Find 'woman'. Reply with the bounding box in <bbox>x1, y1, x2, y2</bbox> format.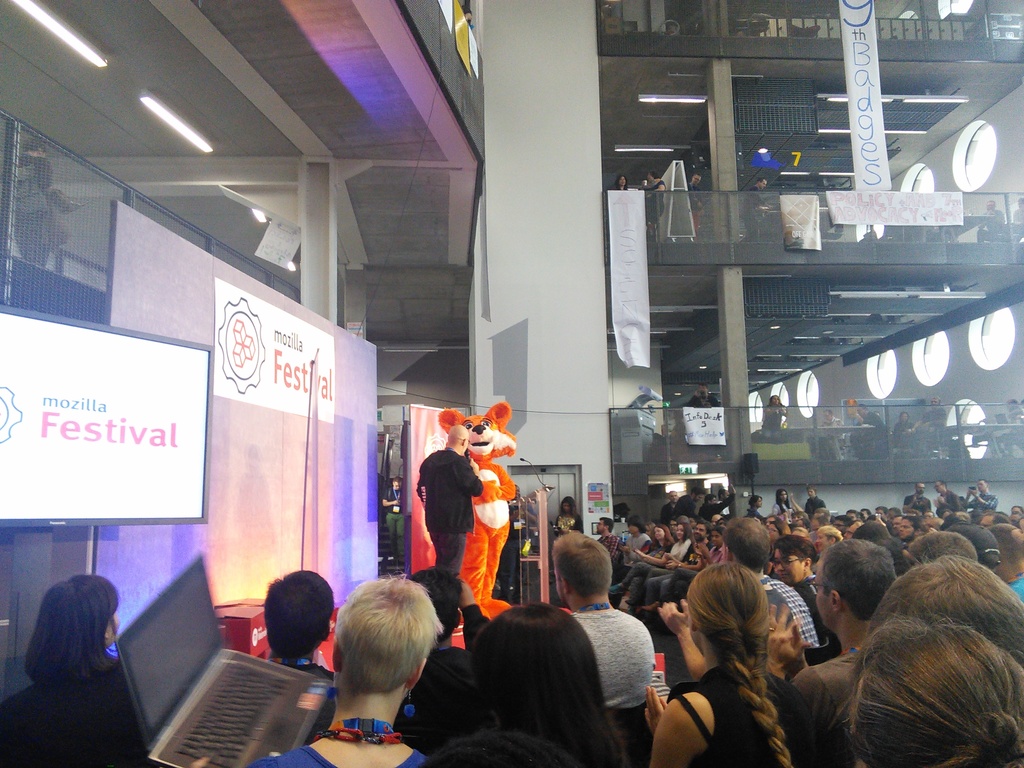
<bbox>656, 553, 813, 767</bbox>.
